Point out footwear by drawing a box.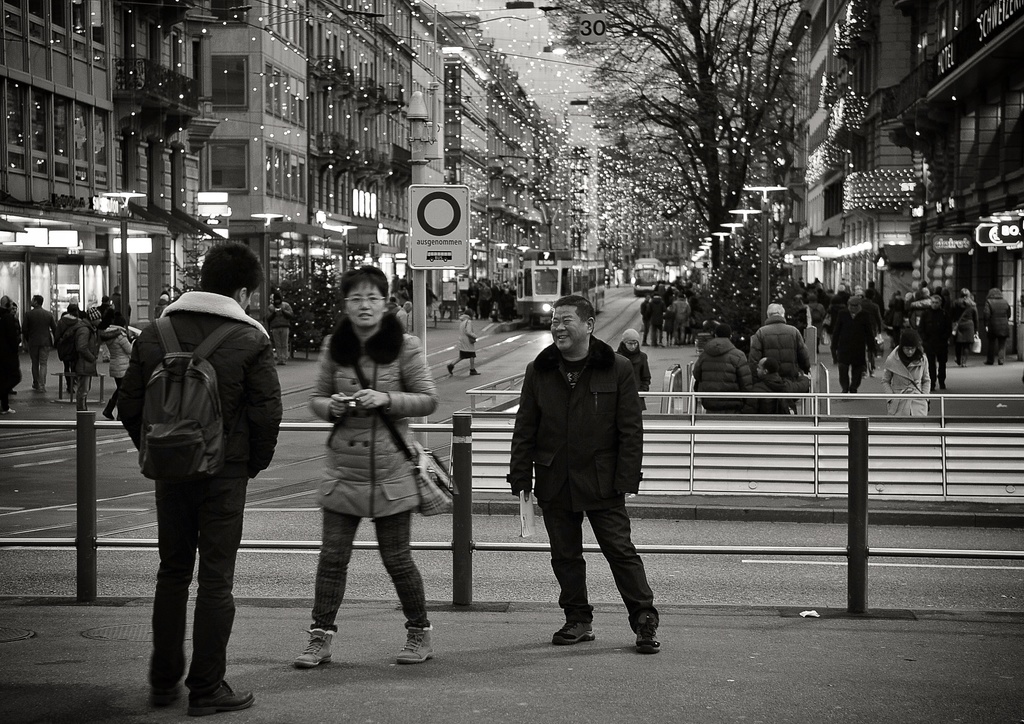
<box>182,678,256,718</box>.
